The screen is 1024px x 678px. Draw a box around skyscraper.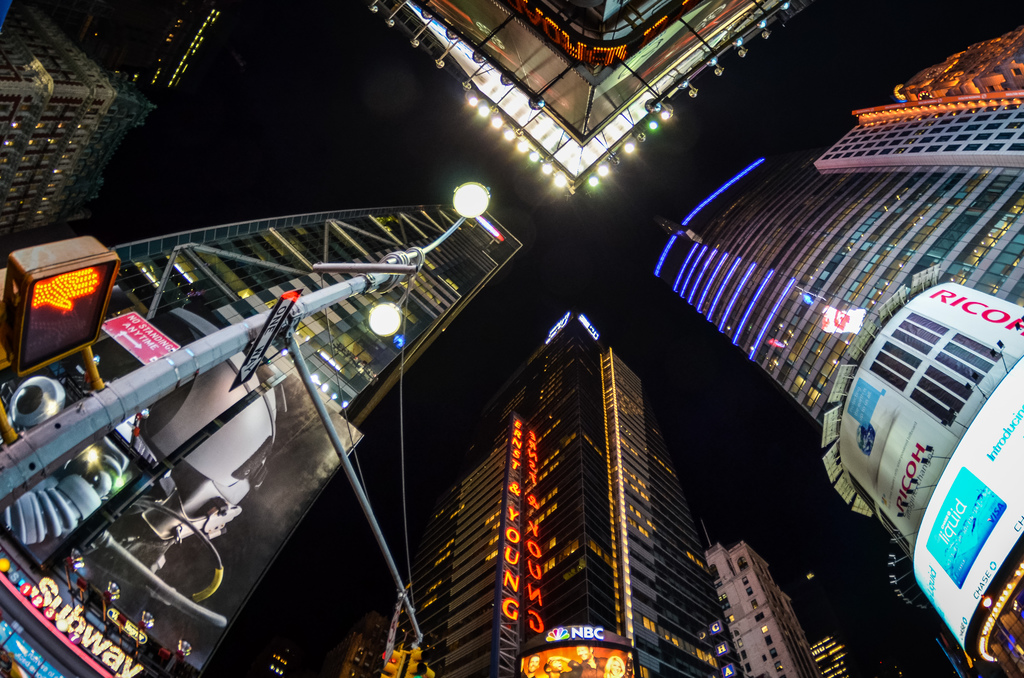
select_region(653, 151, 1023, 677).
